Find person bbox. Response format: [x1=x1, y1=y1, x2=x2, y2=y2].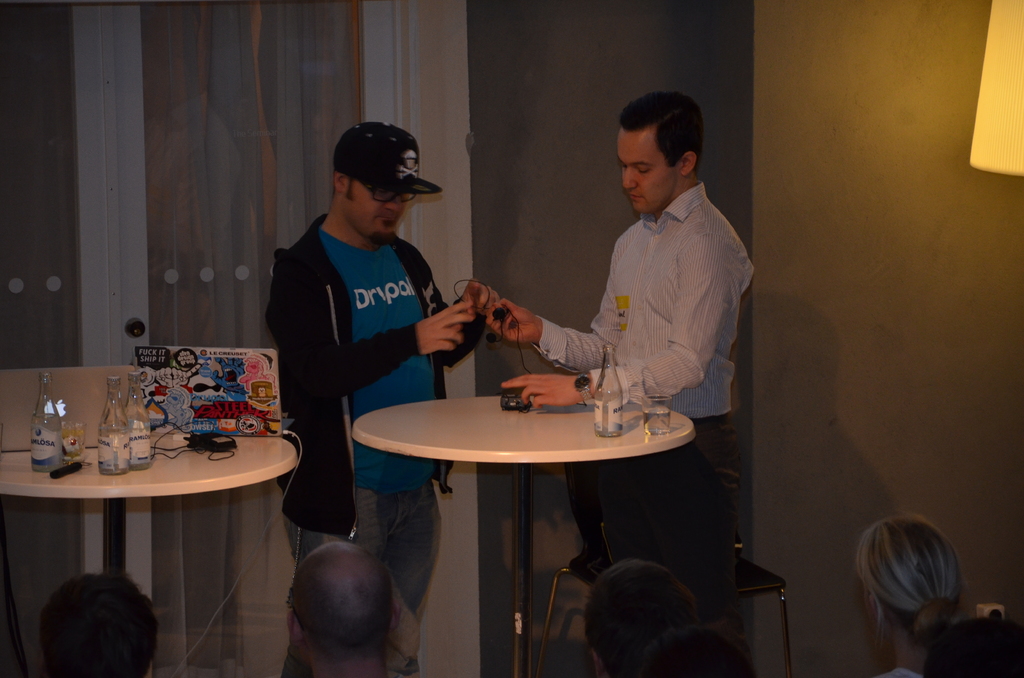
[x1=468, y1=83, x2=767, y2=677].
